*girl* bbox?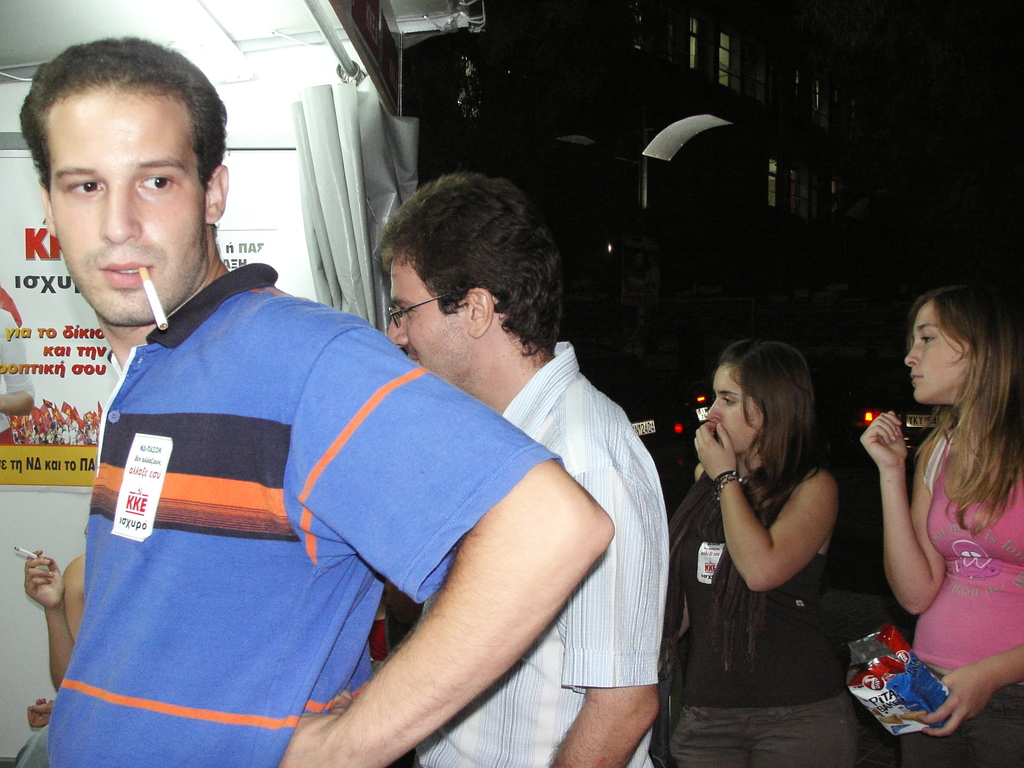
671, 339, 871, 767
